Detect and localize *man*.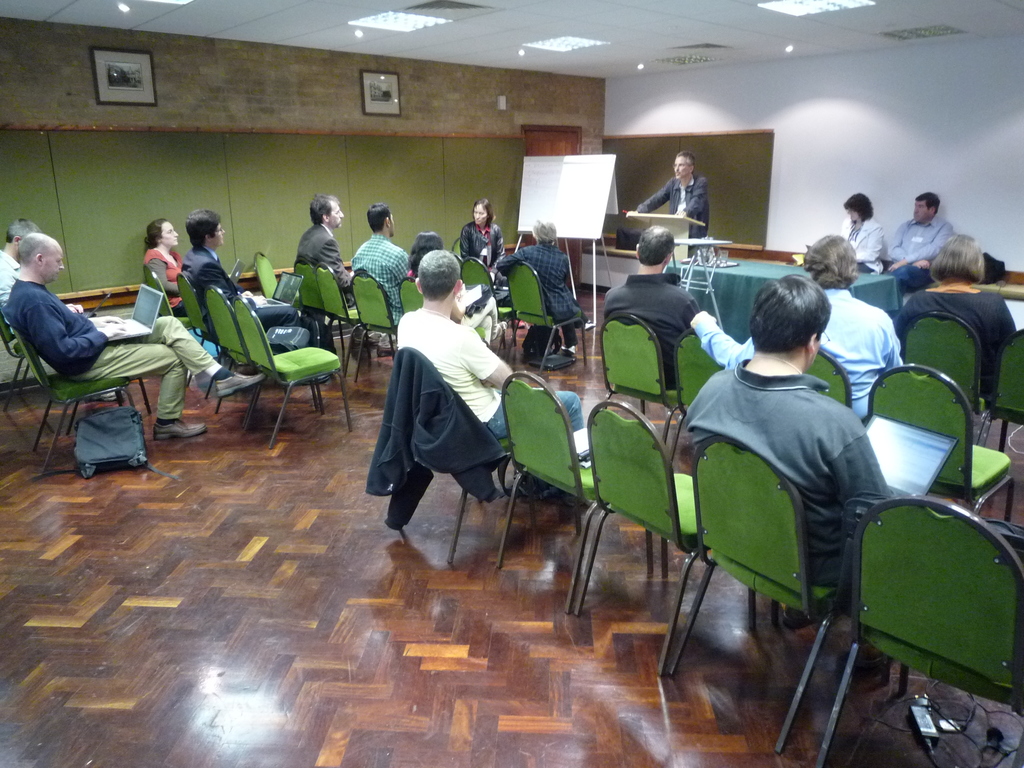
Localized at left=348, top=198, right=409, bottom=323.
